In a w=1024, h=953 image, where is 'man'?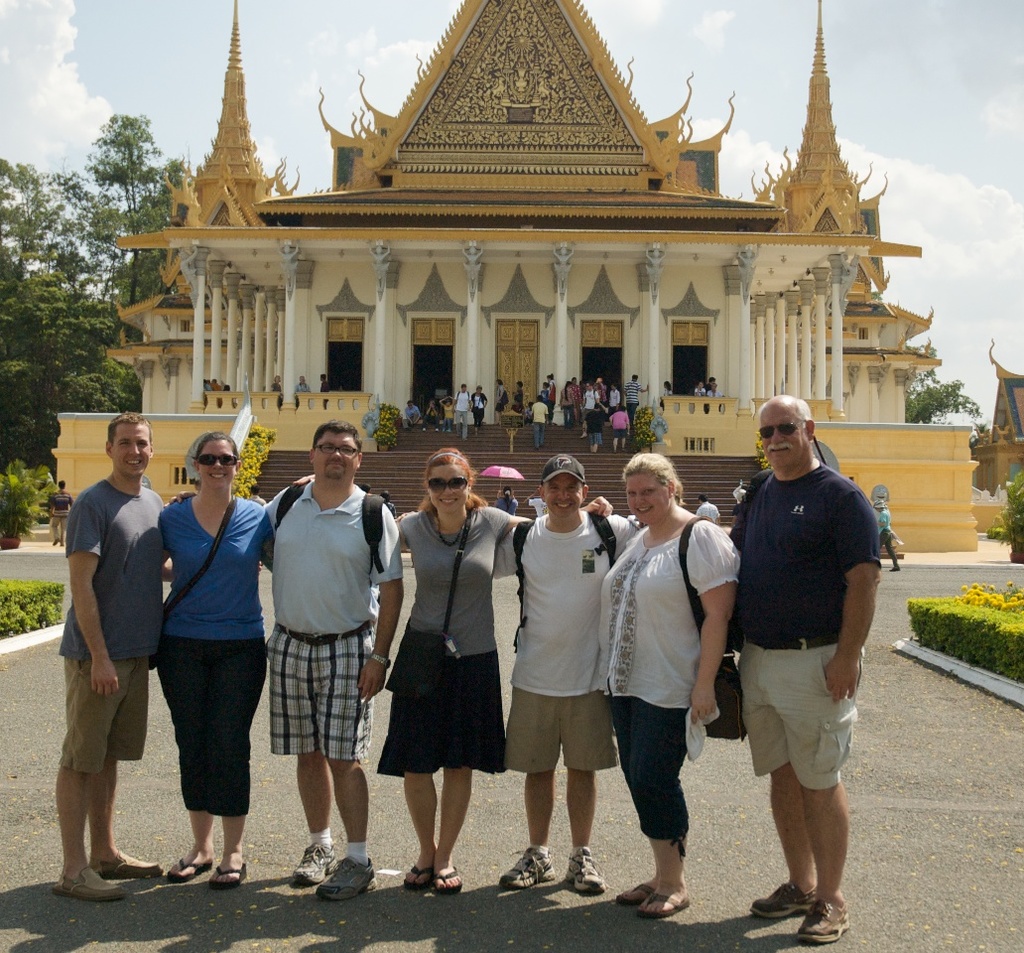
(52,411,173,904).
